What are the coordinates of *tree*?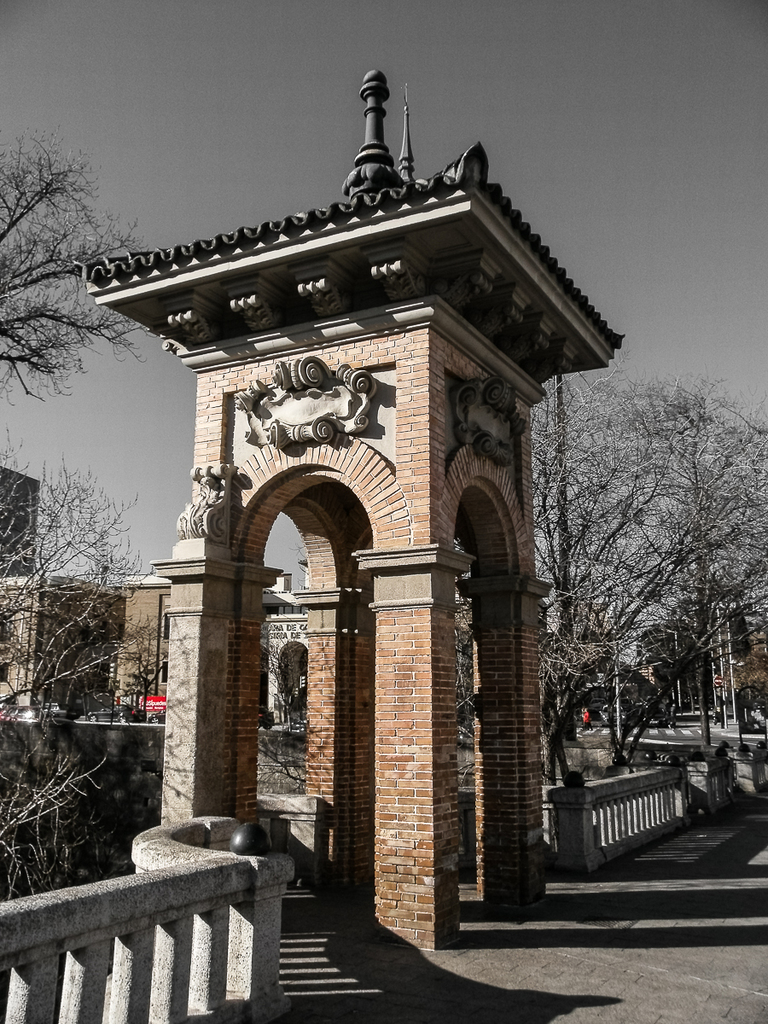
Rect(522, 338, 751, 784).
